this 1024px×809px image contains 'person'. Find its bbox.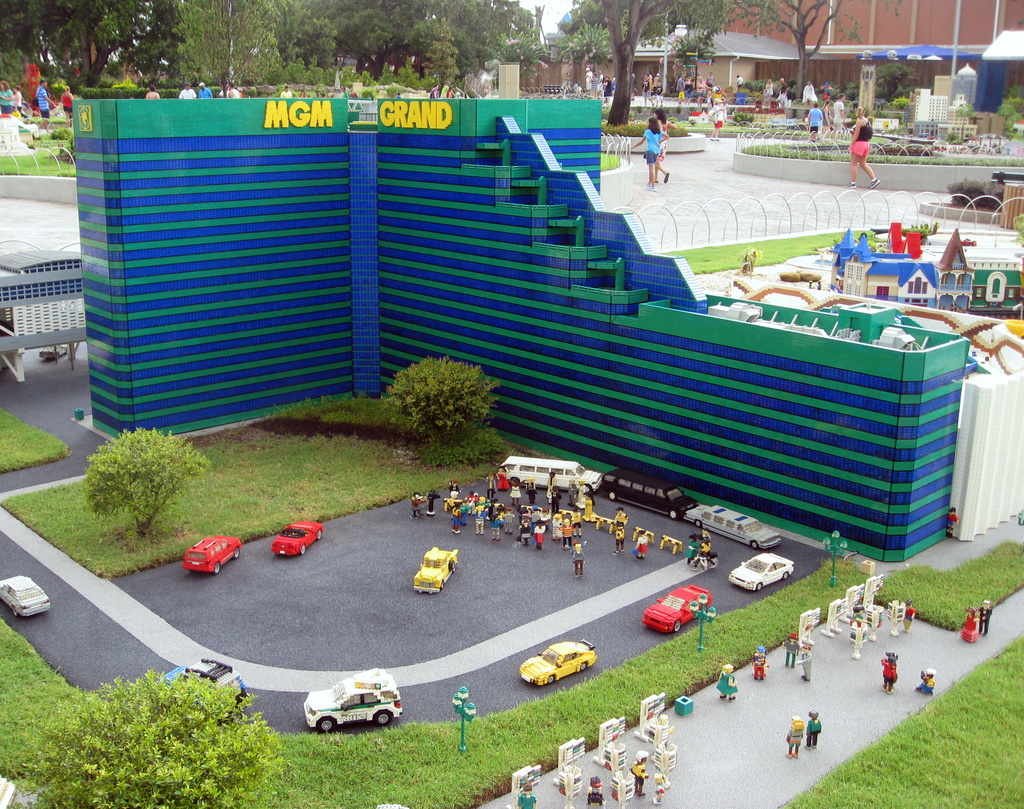
BBox(61, 80, 74, 122).
